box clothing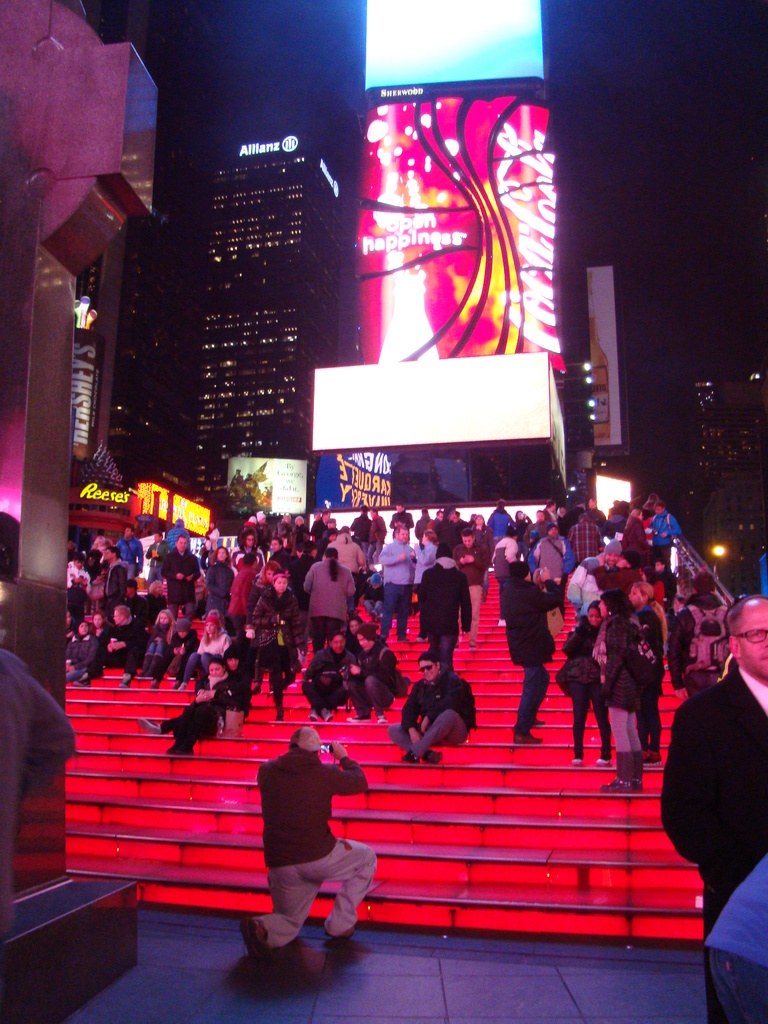
(413, 542, 441, 624)
